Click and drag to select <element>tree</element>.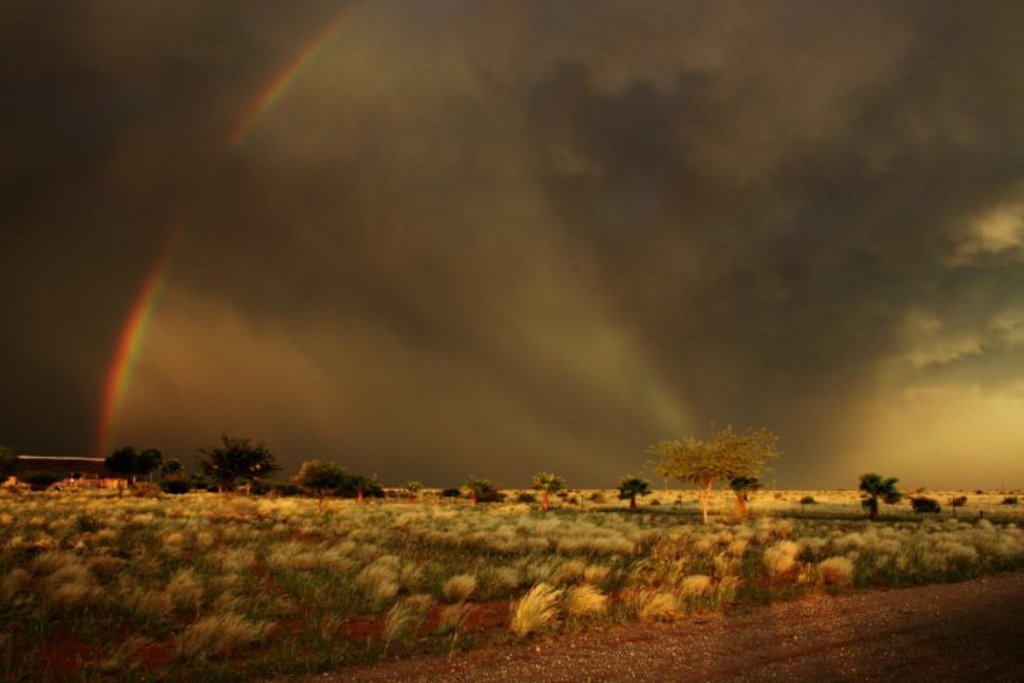
Selection: Rect(640, 433, 767, 505).
